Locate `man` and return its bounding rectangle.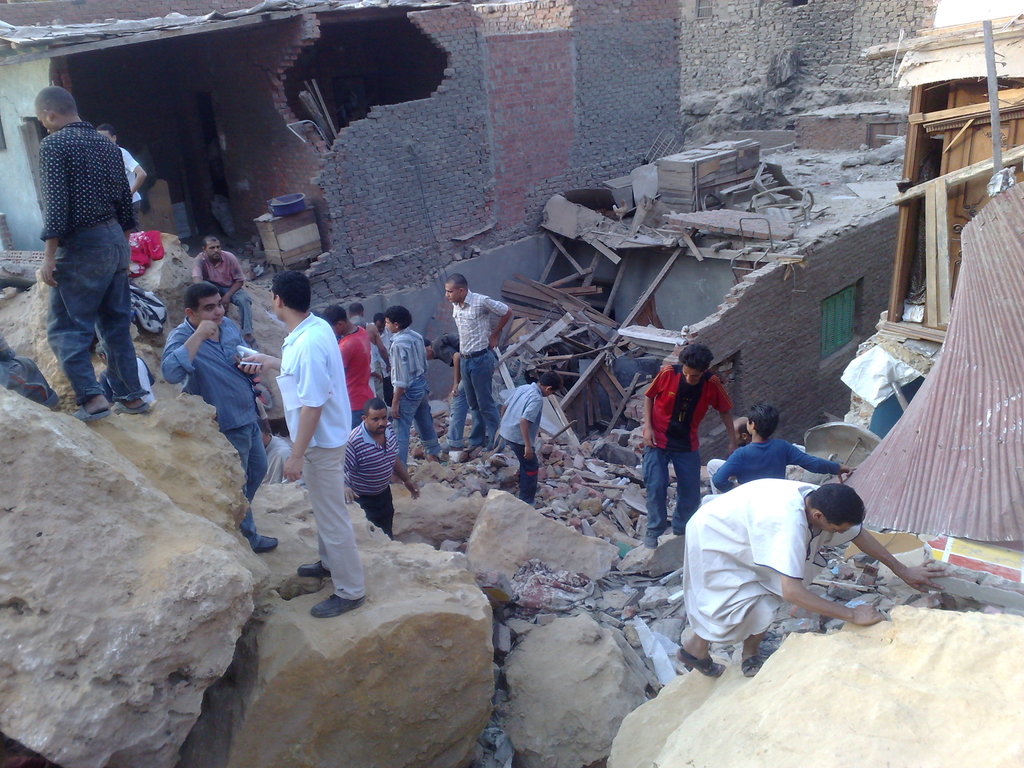
x1=321 y1=304 x2=378 y2=442.
